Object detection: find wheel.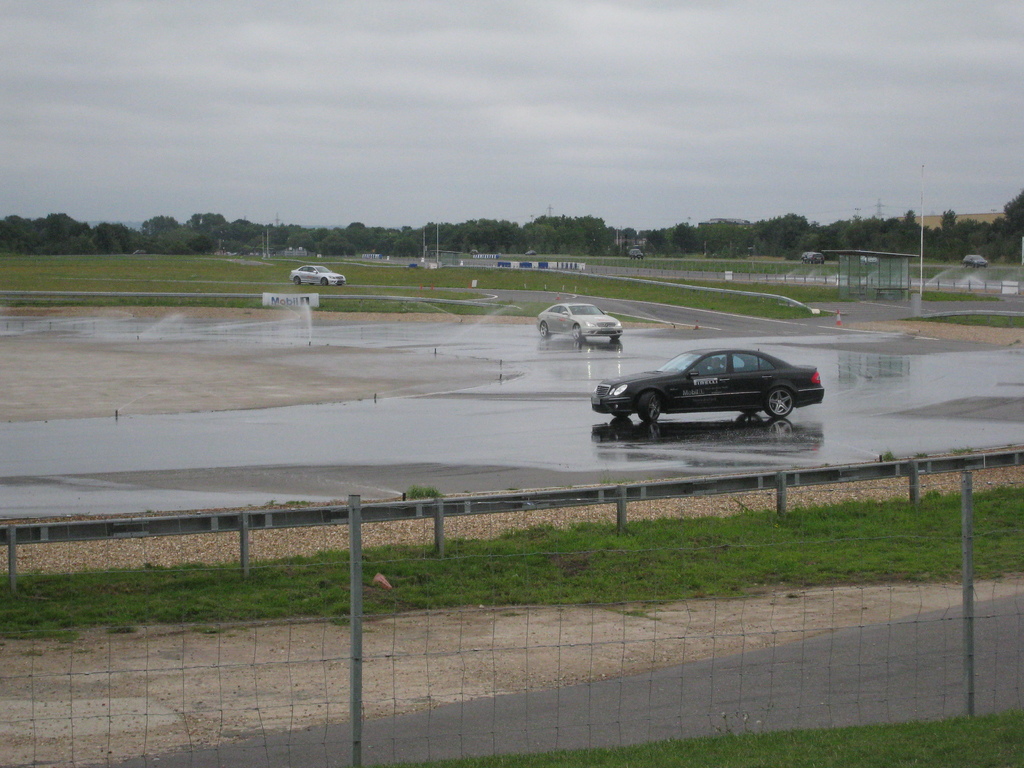
<bbox>540, 323, 548, 339</bbox>.
